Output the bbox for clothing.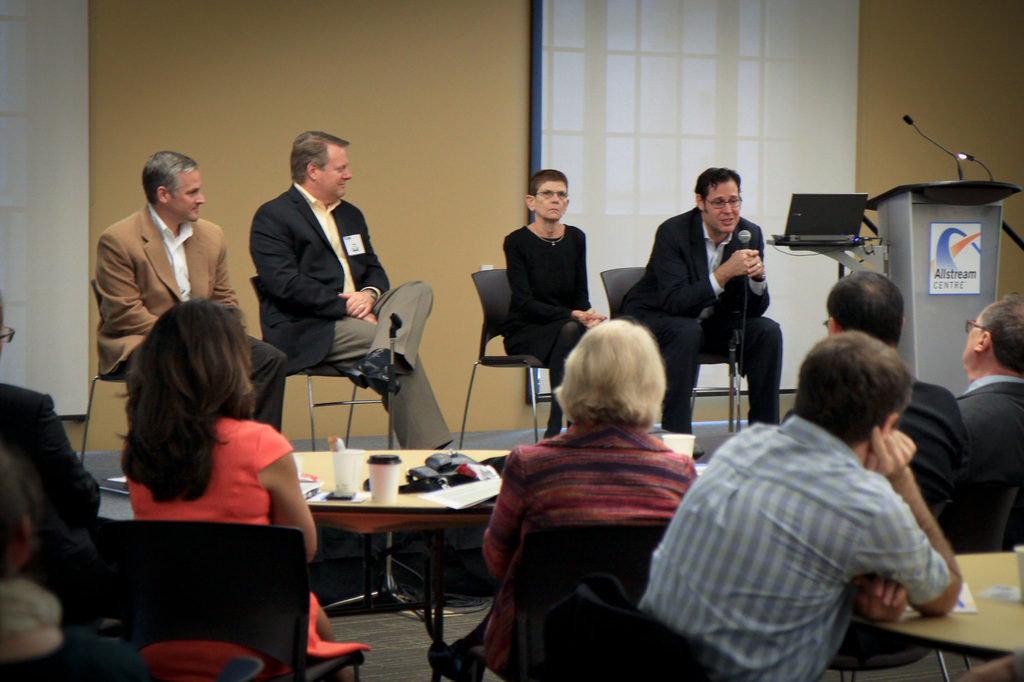
897:375:976:550.
